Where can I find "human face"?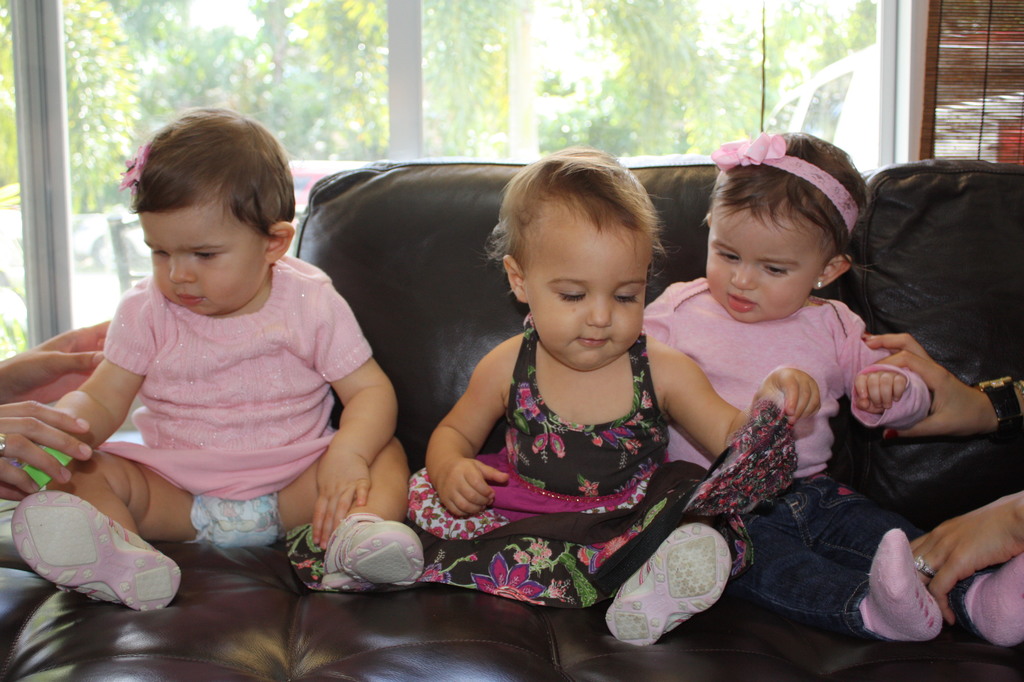
You can find it at <region>141, 207, 266, 313</region>.
